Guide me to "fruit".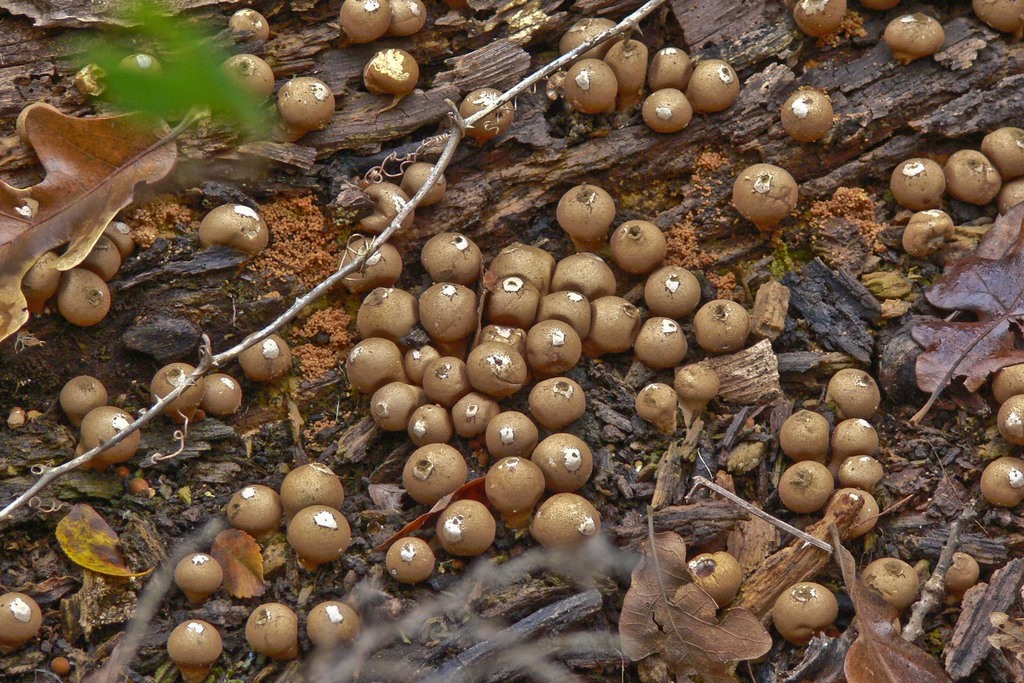
Guidance: 216,47,276,103.
